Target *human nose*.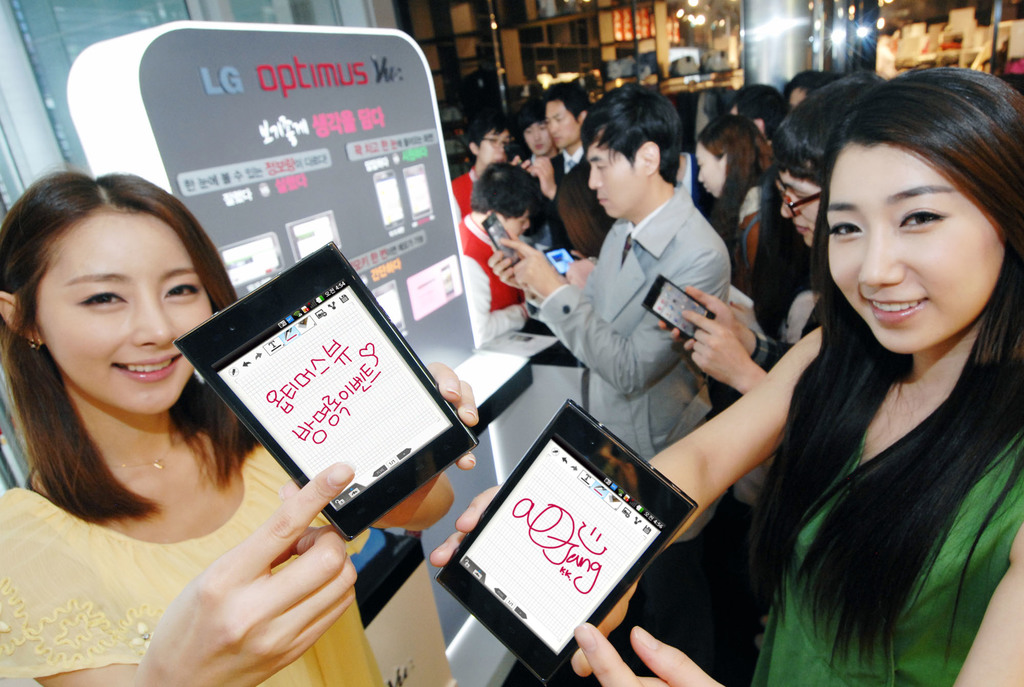
Target region: BBox(532, 133, 544, 144).
